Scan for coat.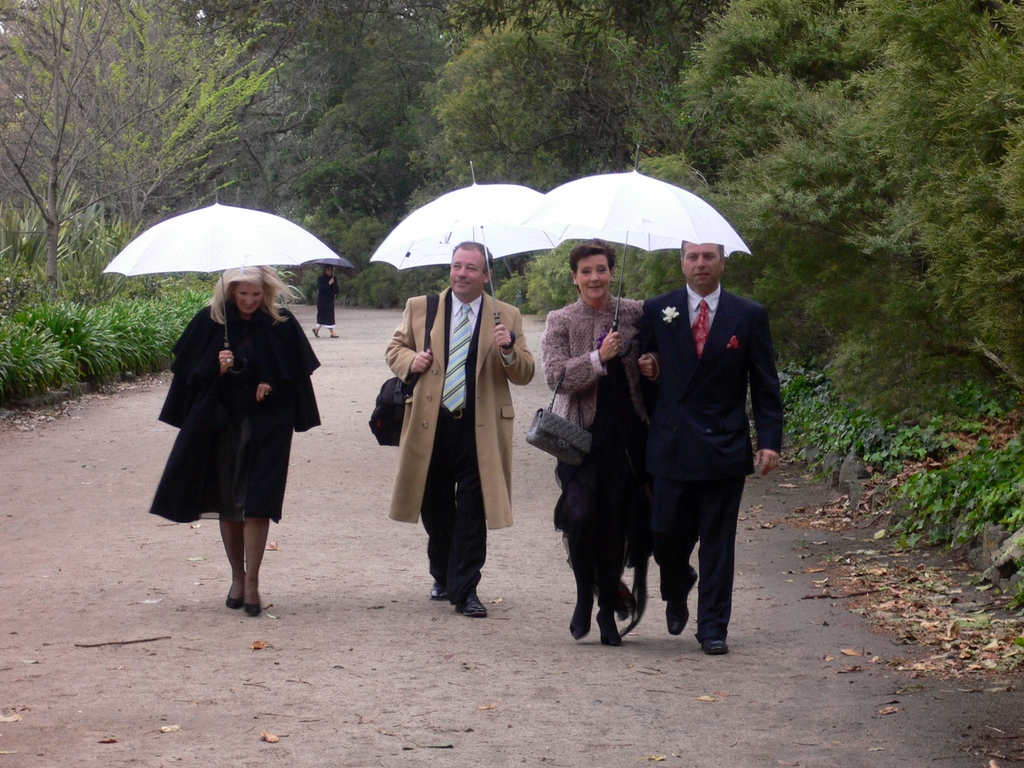
Scan result: {"x1": 391, "y1": 275, "x2": 534, "y2": 531}.
